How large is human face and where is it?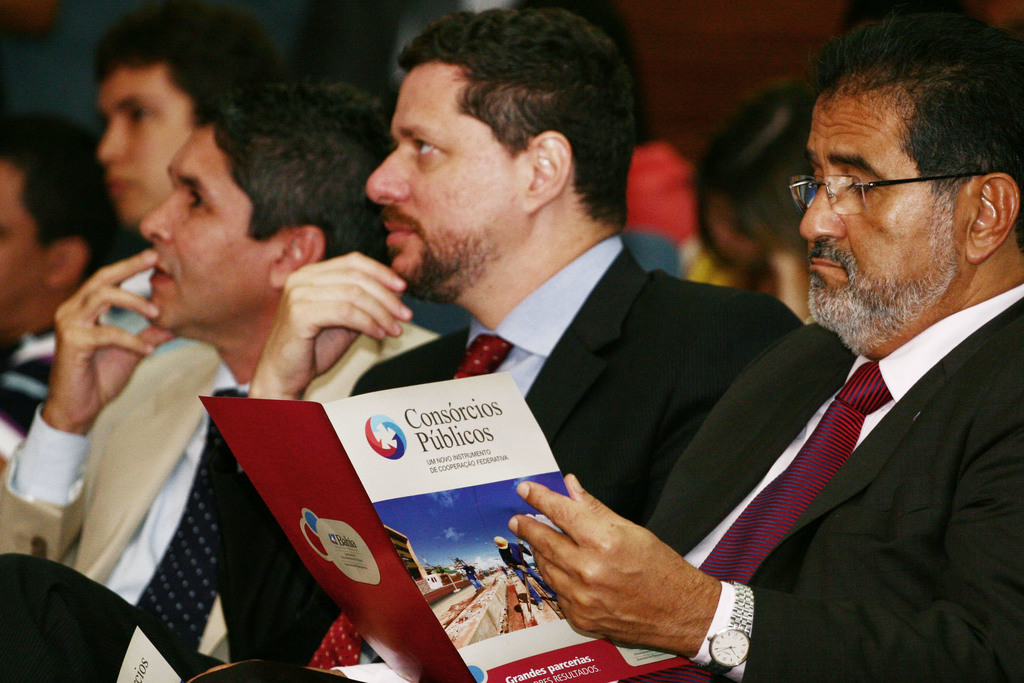
Bounding box: 0, 152, 44, 342.
